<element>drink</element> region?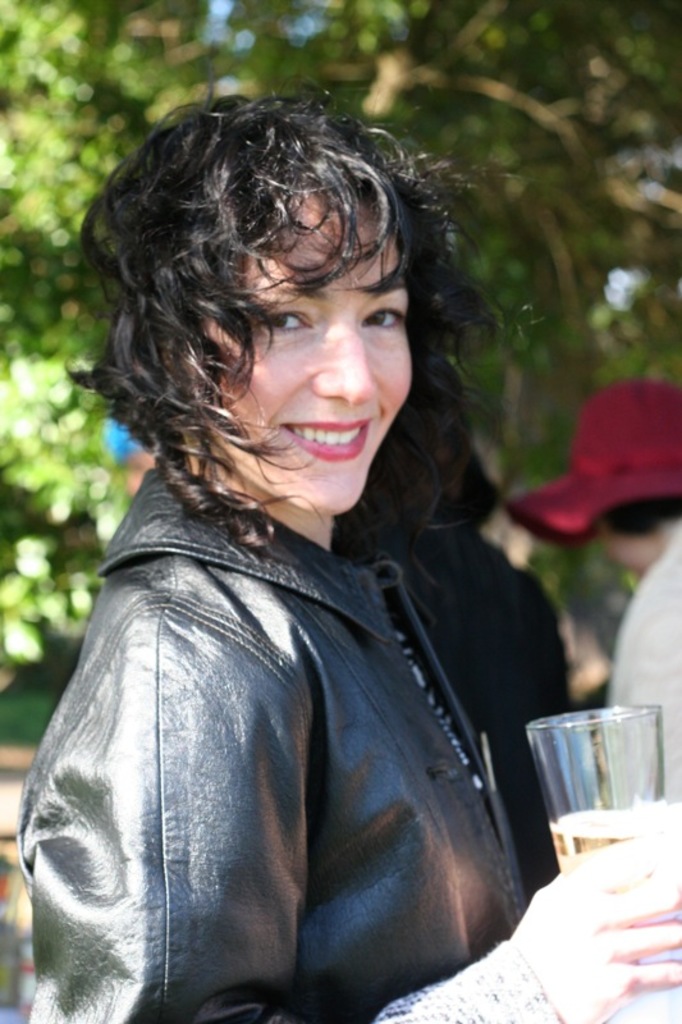
530/709/678/896
